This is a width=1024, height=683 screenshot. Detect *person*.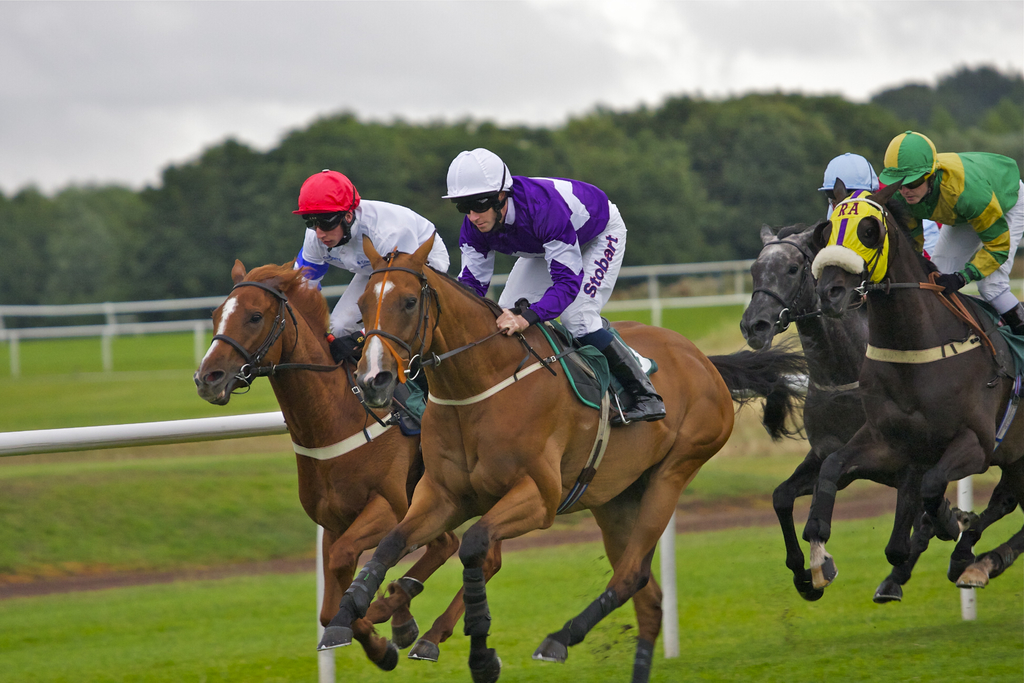
813:142:888:222.
